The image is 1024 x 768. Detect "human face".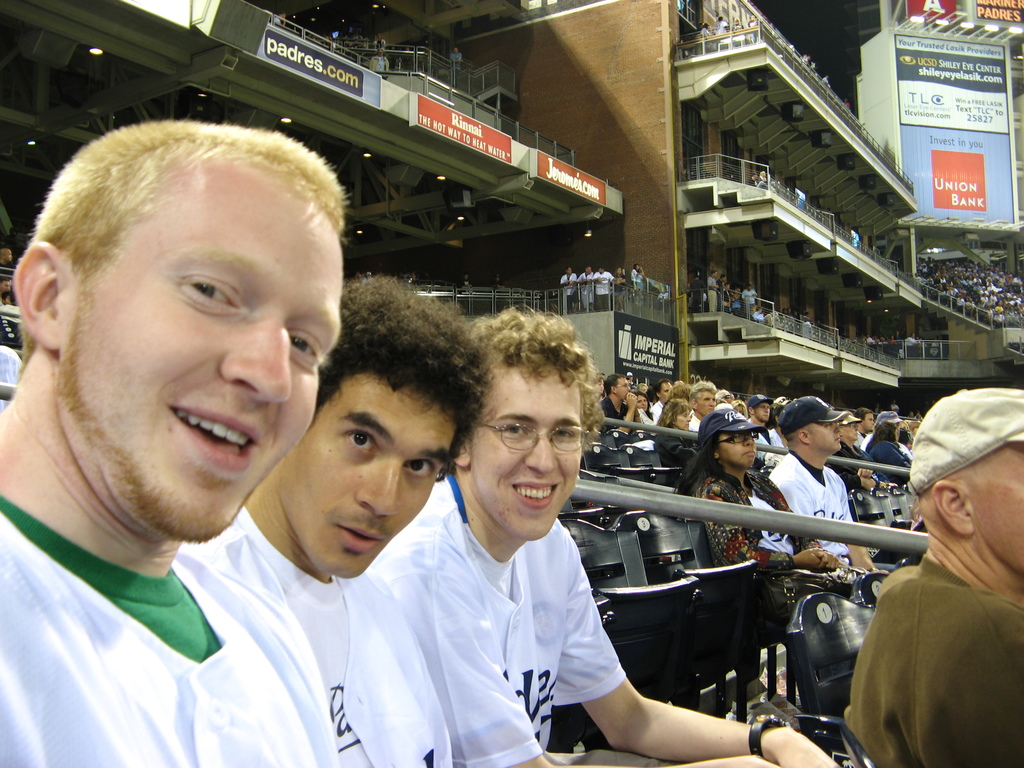
Detection: [left=285, top=376, right=456, bottom=579].
